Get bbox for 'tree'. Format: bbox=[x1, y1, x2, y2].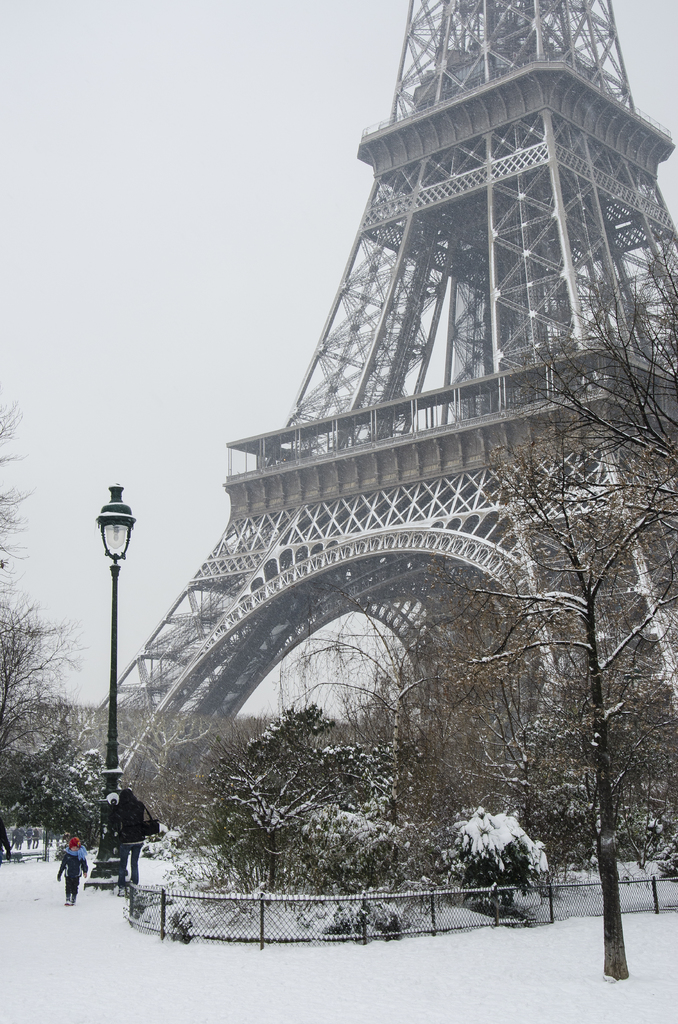
bbox=[0, 571, 106, 854].
